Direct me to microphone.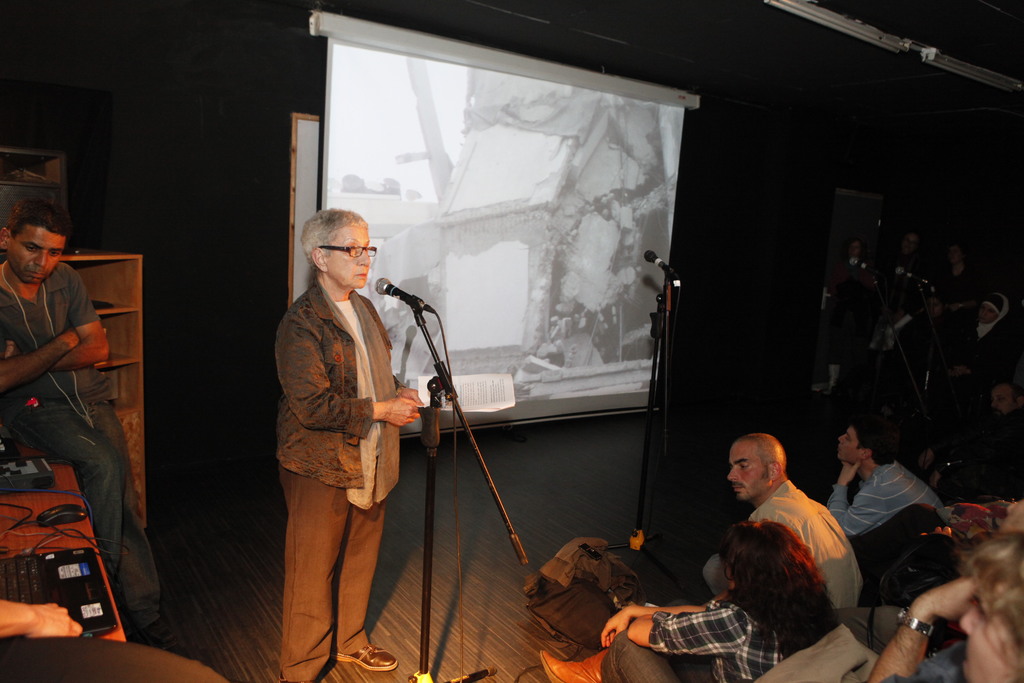
Direction: box=[644, 252, 681, 283].
